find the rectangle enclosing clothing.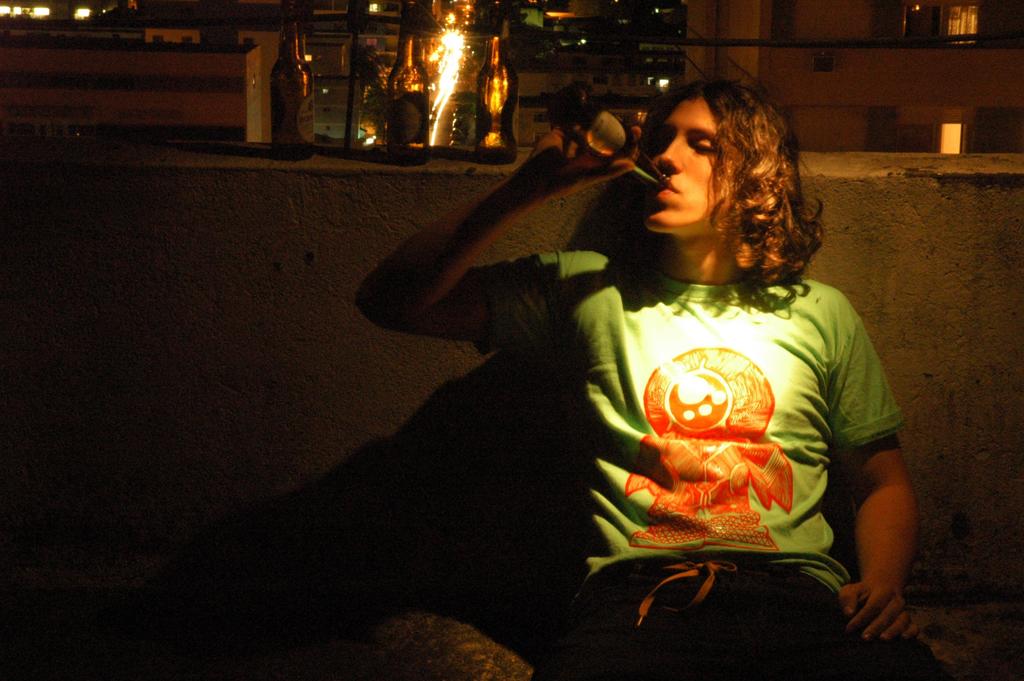
[479, 238, 953, 679].
